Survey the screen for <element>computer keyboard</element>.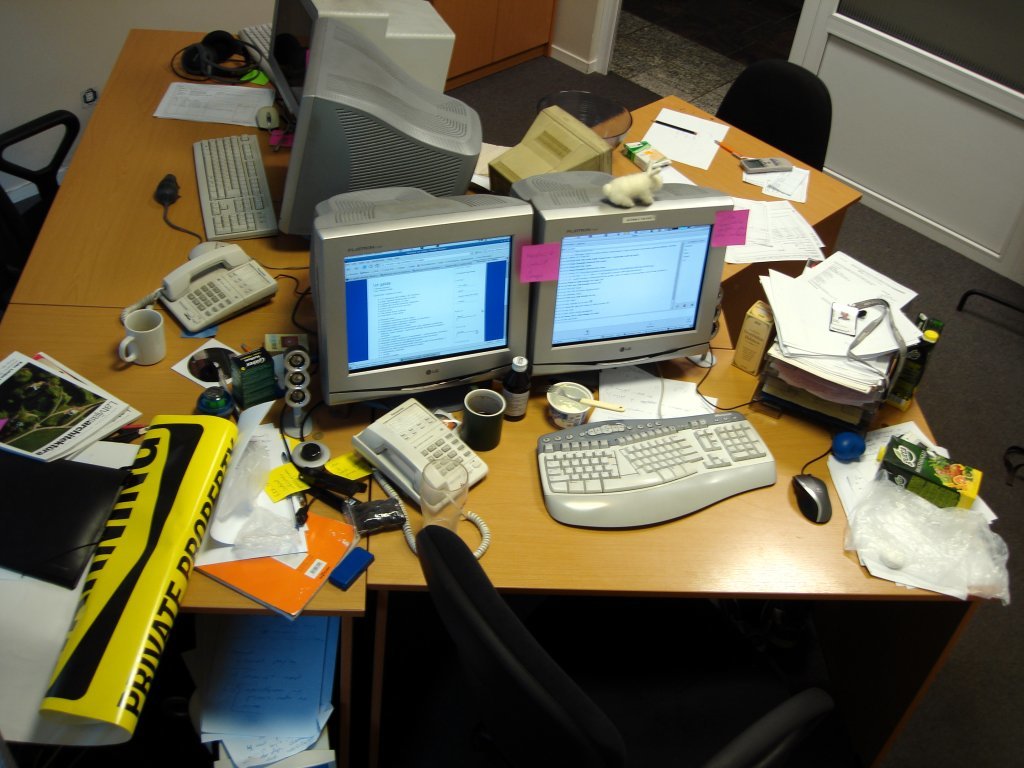
Survey found: region(237, 23, 305, 111).
